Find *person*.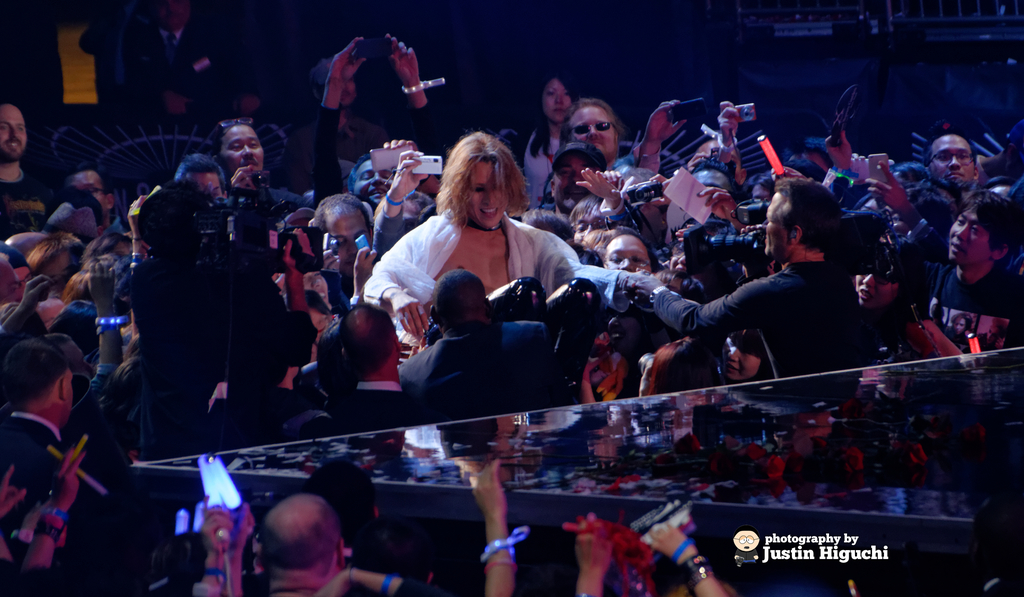
box(922, 189, 1023, 358).
